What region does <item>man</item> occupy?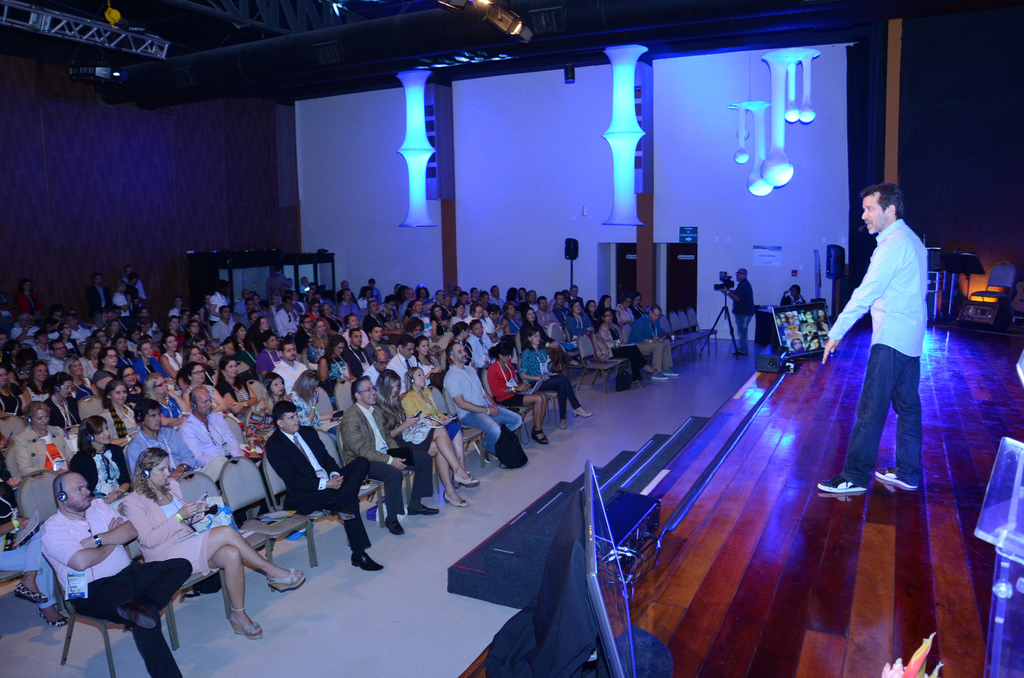
box=[724, 267, 757, 357].
